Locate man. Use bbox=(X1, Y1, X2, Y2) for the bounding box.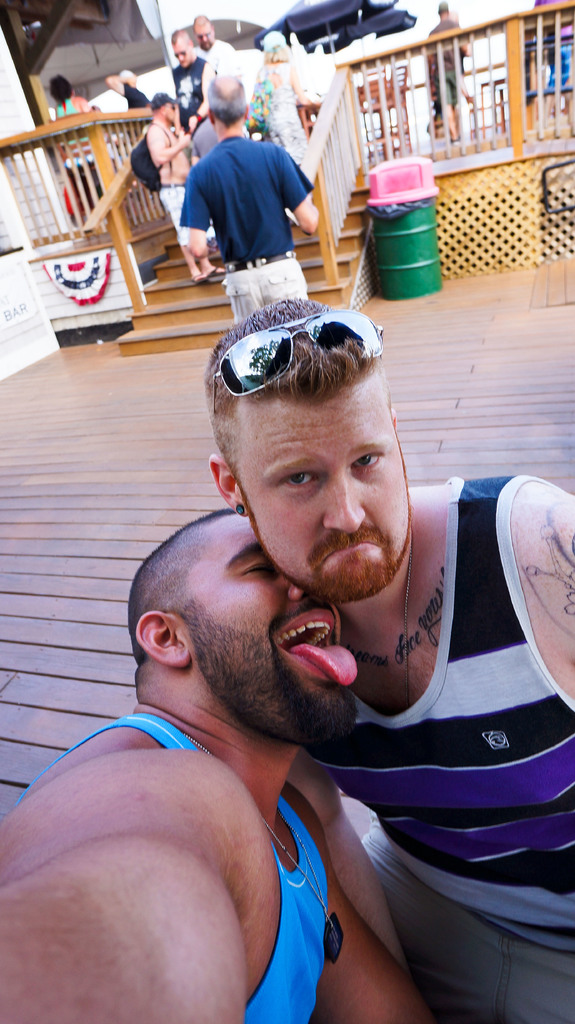
bbox=(125, 89, 228, 286).
